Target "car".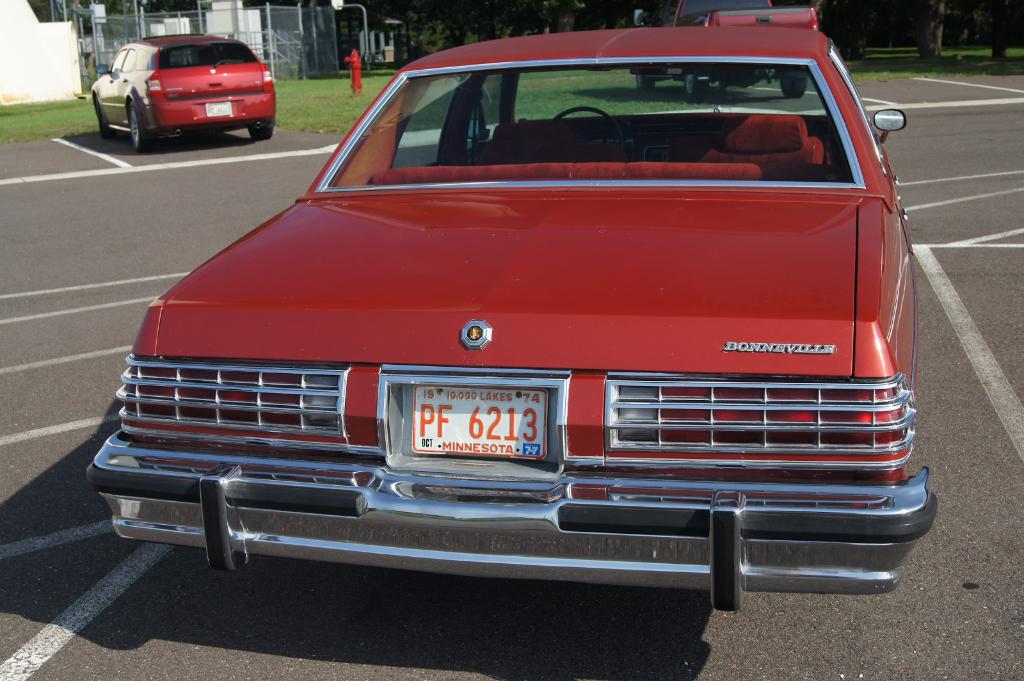
Target region: region(636, 0, 819, 103).
